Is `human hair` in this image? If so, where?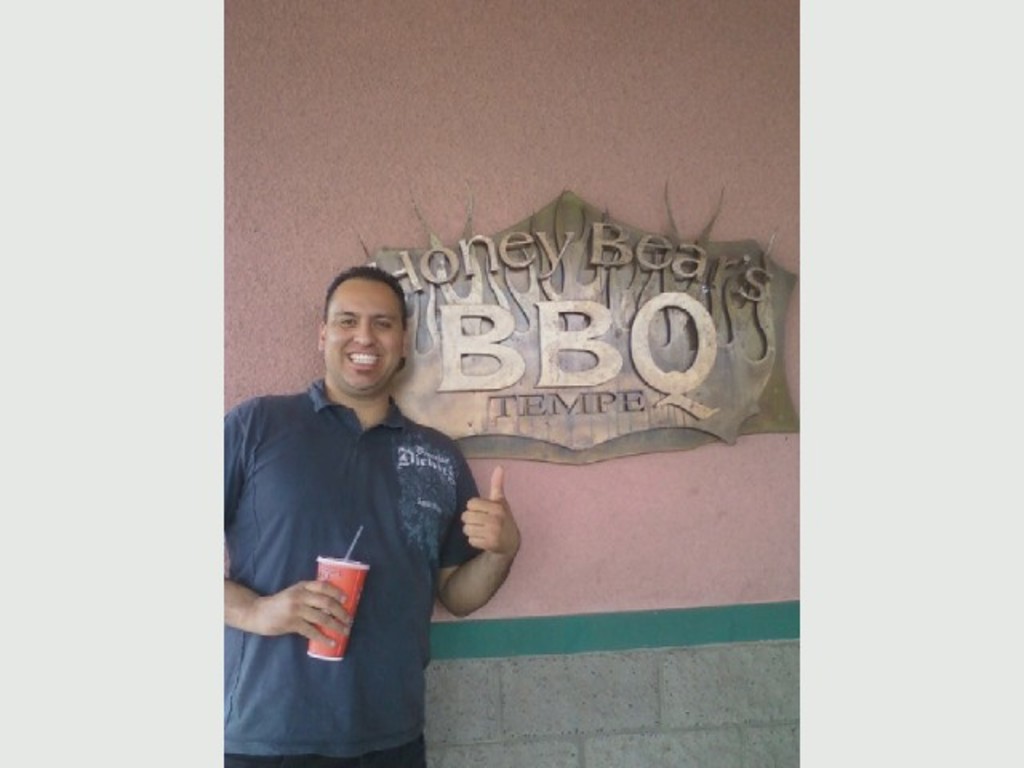
Yes, at [320,264,406,371].
